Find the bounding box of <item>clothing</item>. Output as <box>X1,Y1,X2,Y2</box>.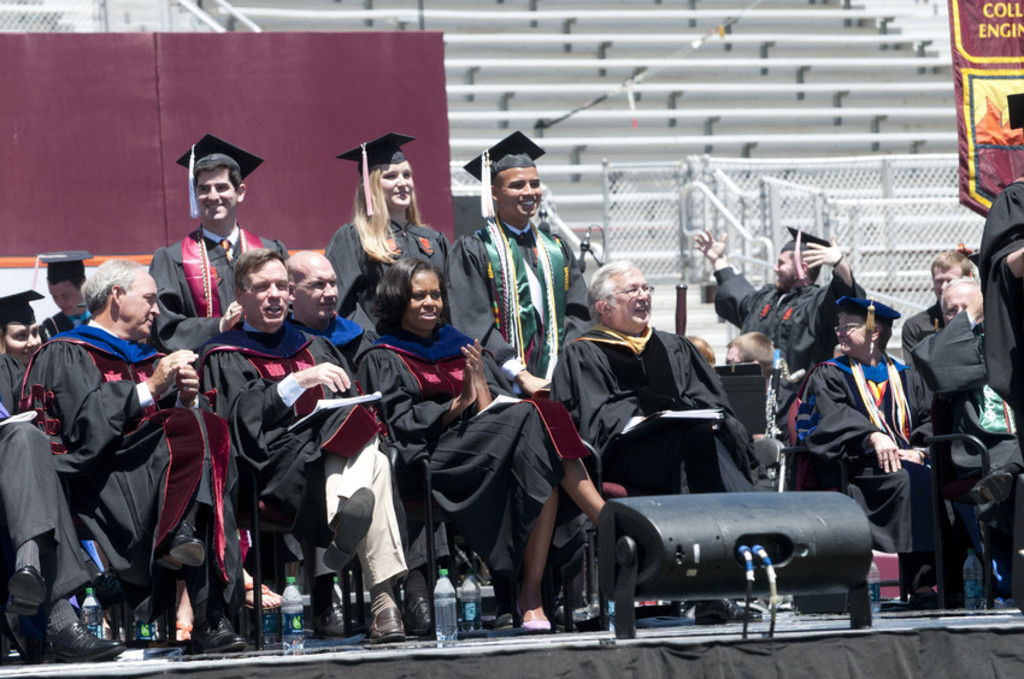
<box>183,329,396,602</box>.
